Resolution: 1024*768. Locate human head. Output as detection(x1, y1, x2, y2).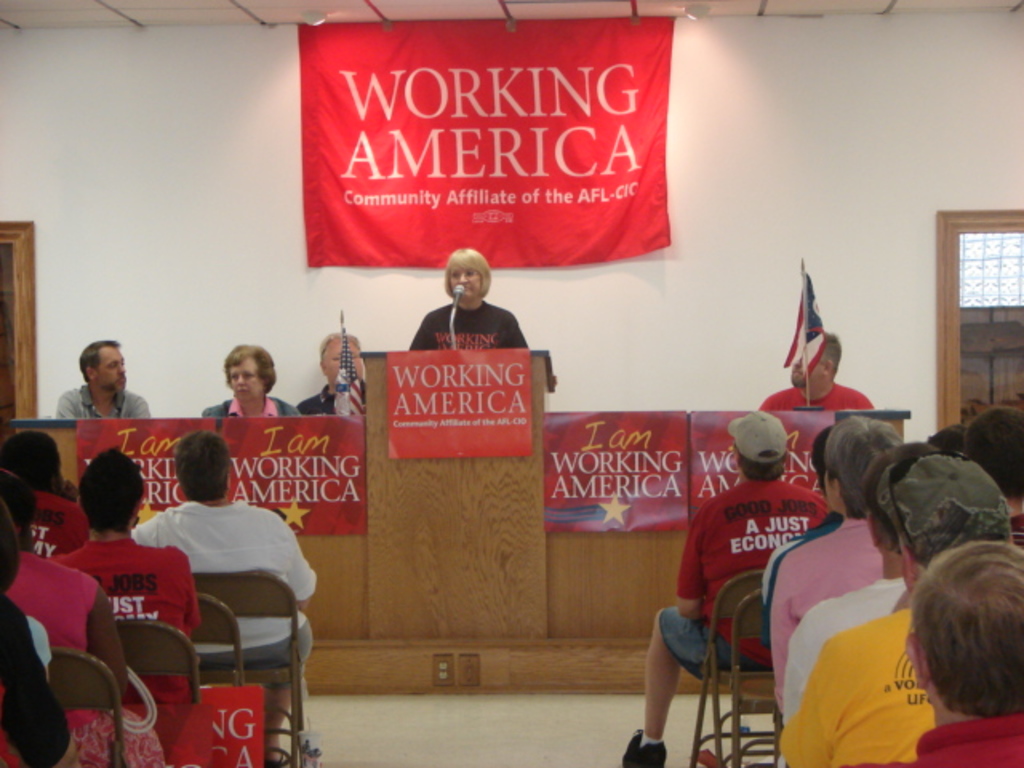
detection(962, 406, 1022, 510).
